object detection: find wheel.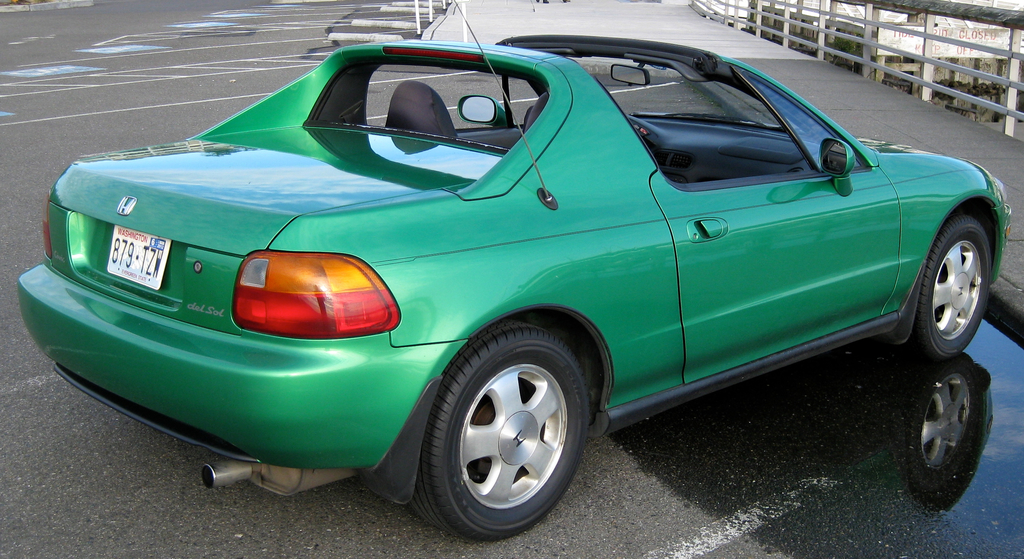
919,185,998,359.
